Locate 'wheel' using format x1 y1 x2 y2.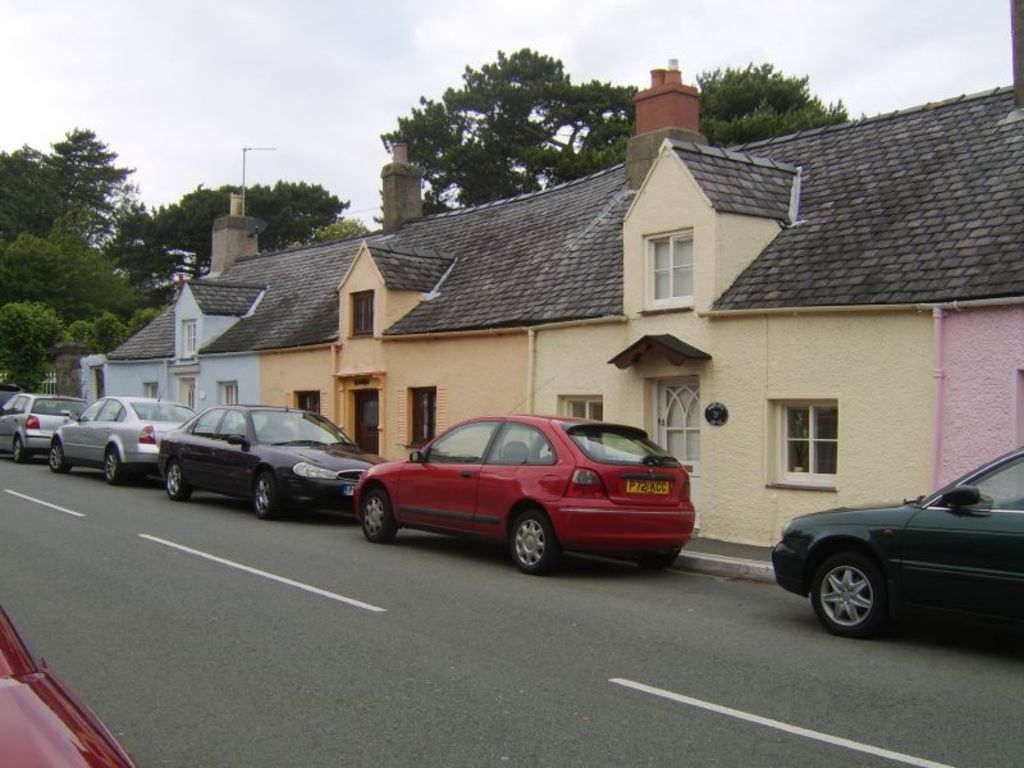
46 440 68 472.
